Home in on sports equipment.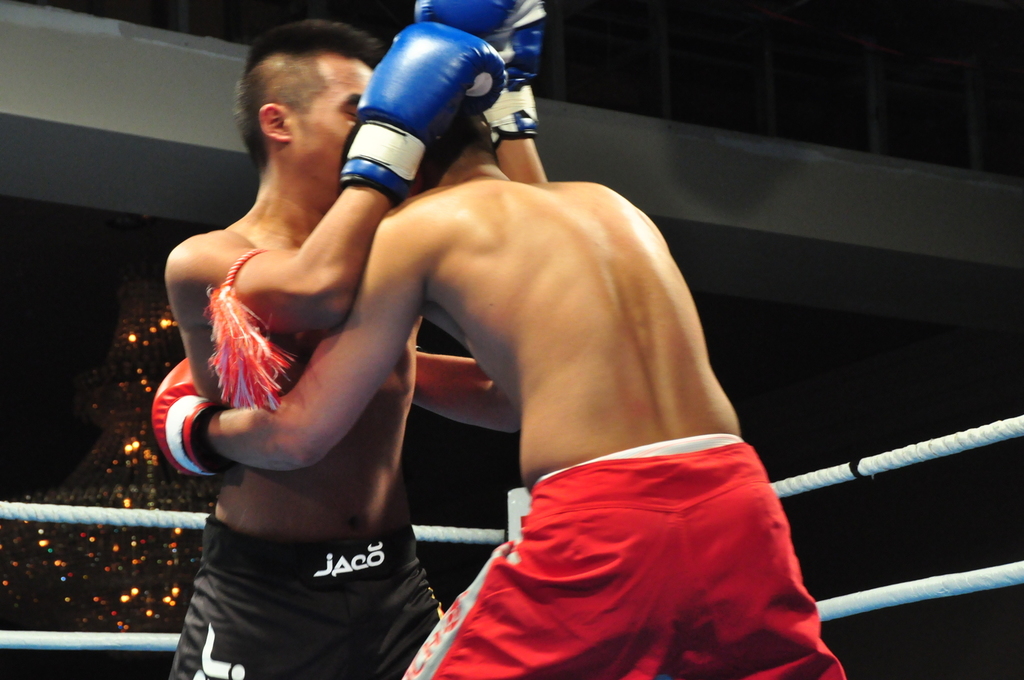
Homed in at left=147, top=358, right=244, bottom=481.
